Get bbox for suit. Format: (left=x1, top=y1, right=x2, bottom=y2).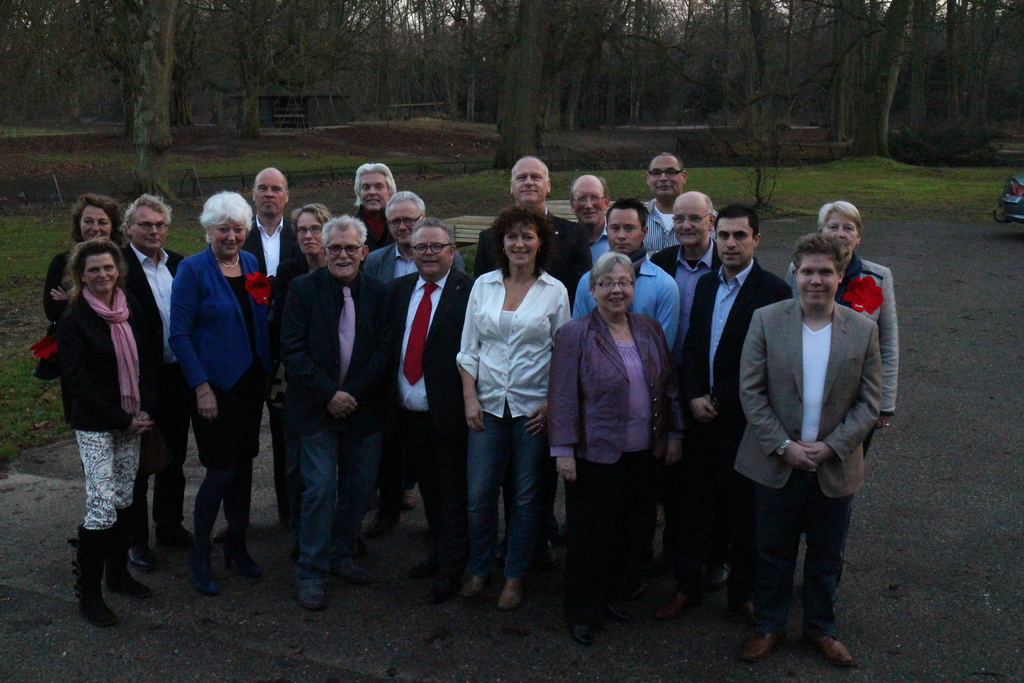
(left=473, top=208, right=592, bottom=311).
